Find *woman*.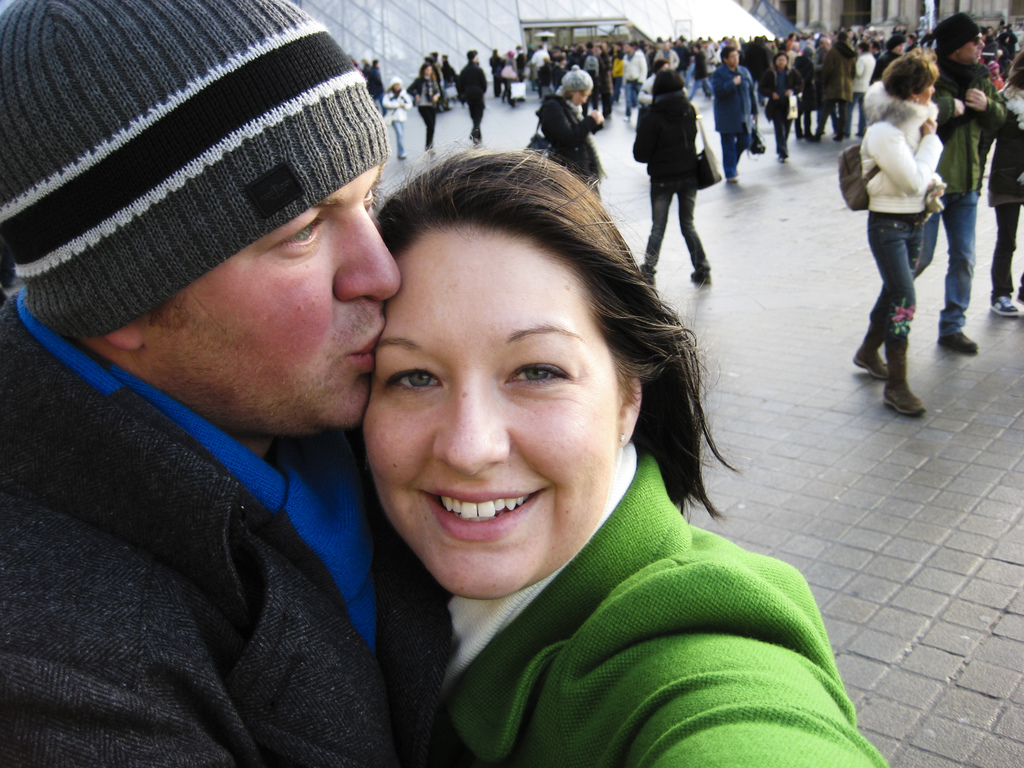
(636, 58, 686, 108).
